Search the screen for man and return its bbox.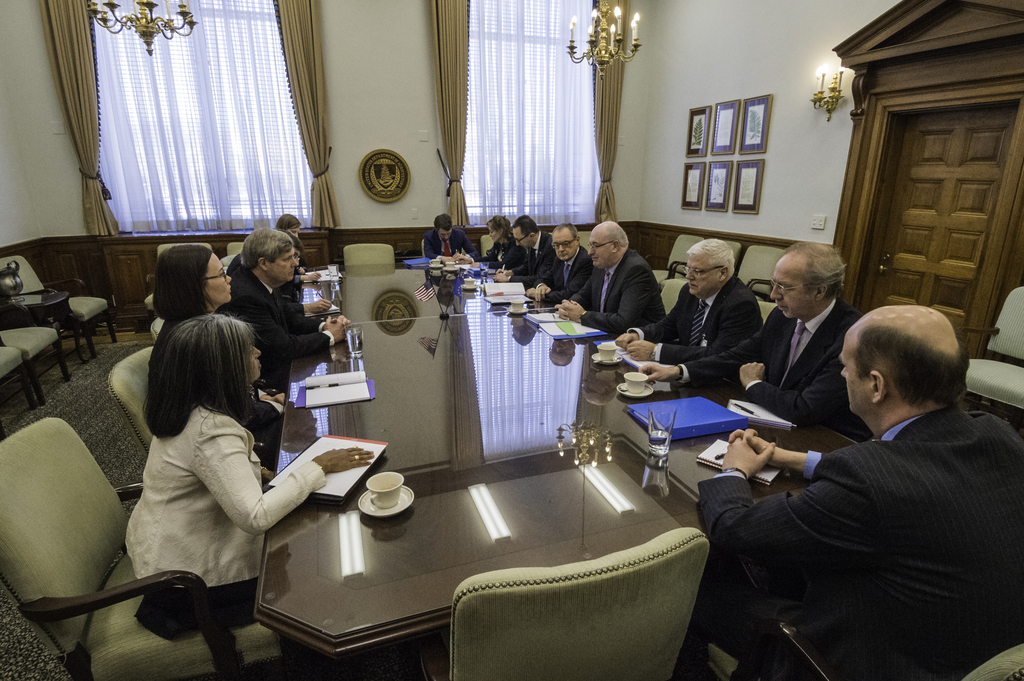
Found: box(614, 235, 766, 382).
